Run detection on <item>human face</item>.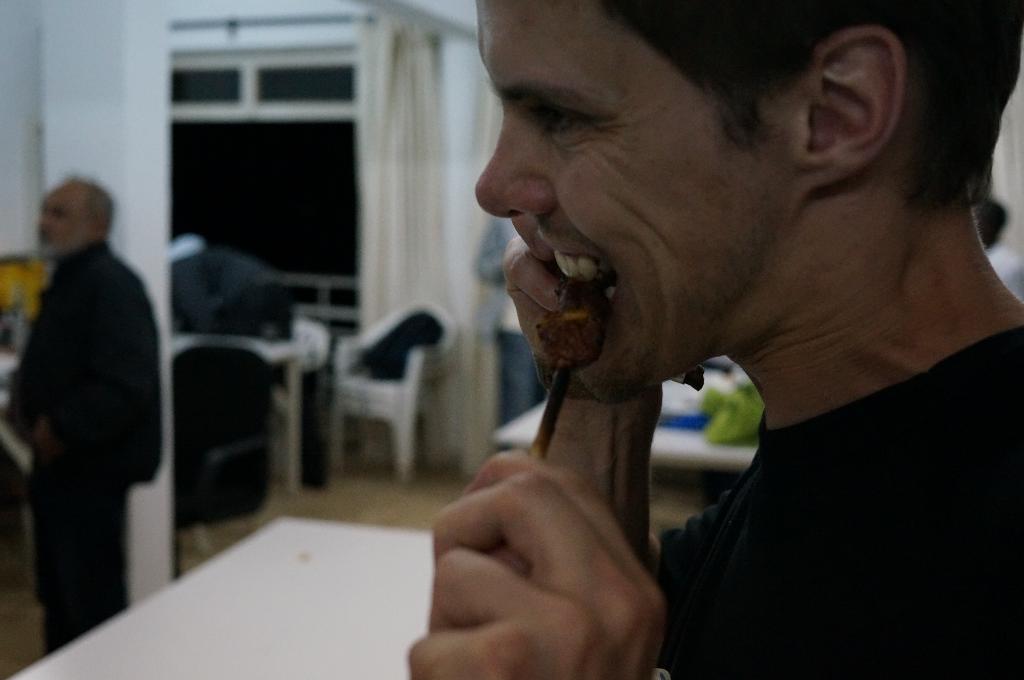
Result: box=[467, 0, 762, 407].
